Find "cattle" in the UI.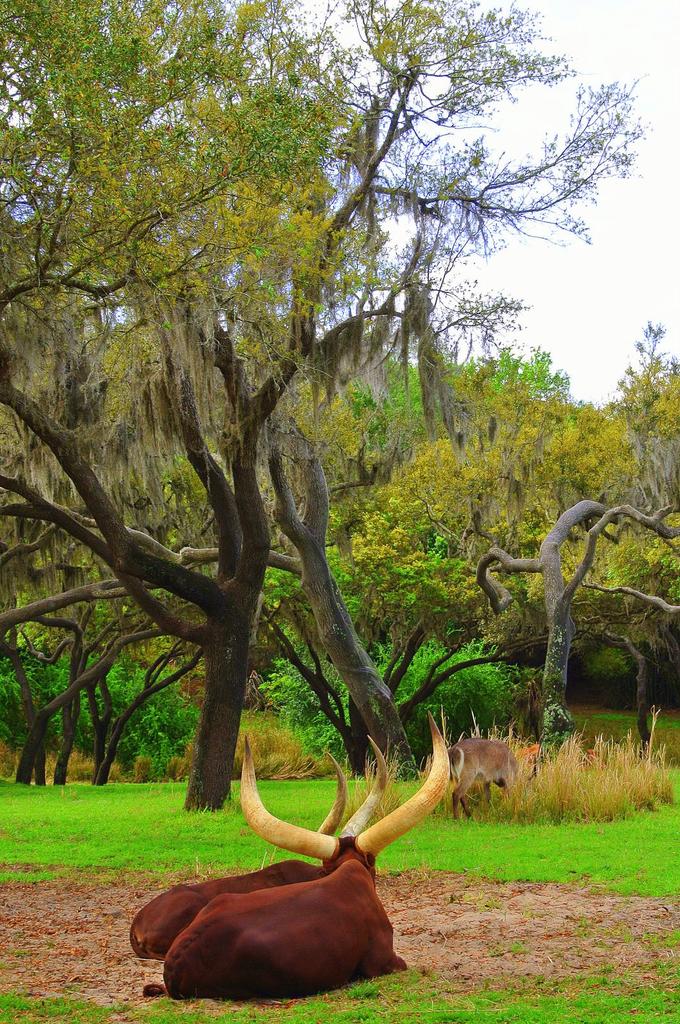
UI element at crop(156, 711, 451, 1001).
